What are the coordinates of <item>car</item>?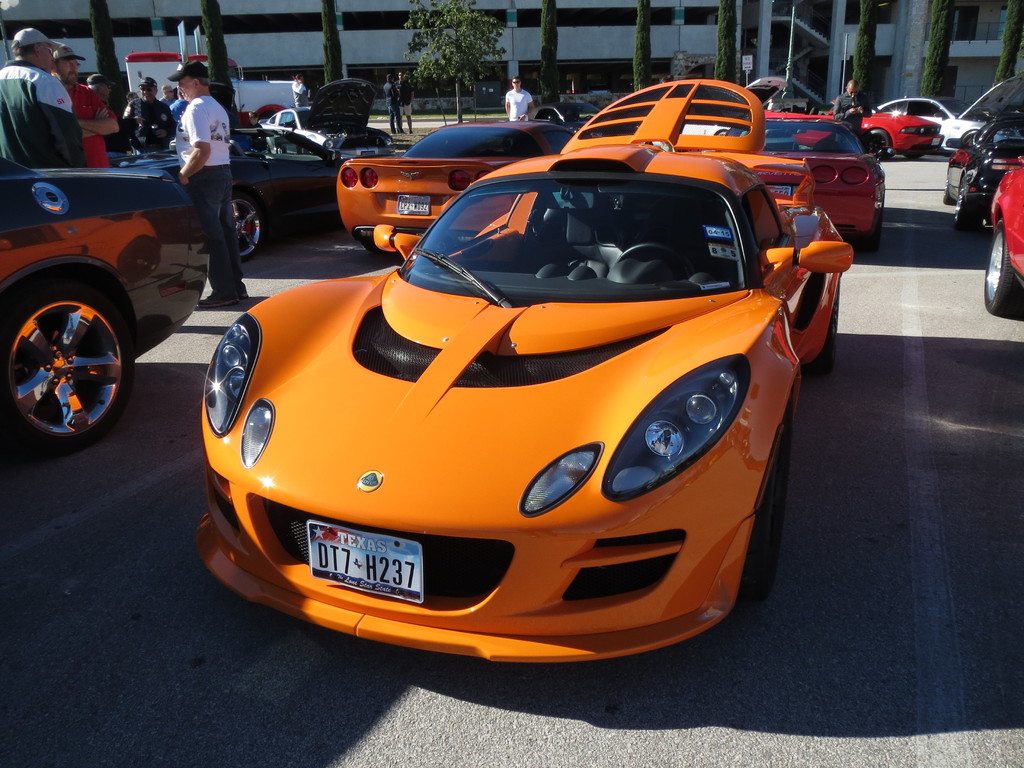
box(943, 103, 1023, 228).
